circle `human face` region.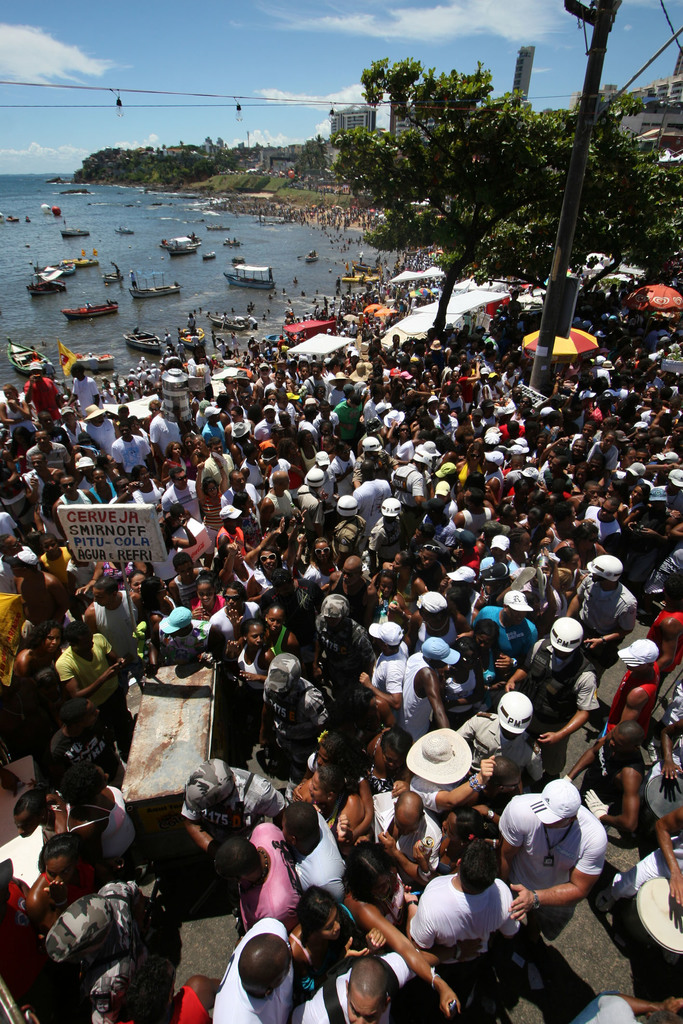
Region: left=315, top=463, right=327, bottom=472.
